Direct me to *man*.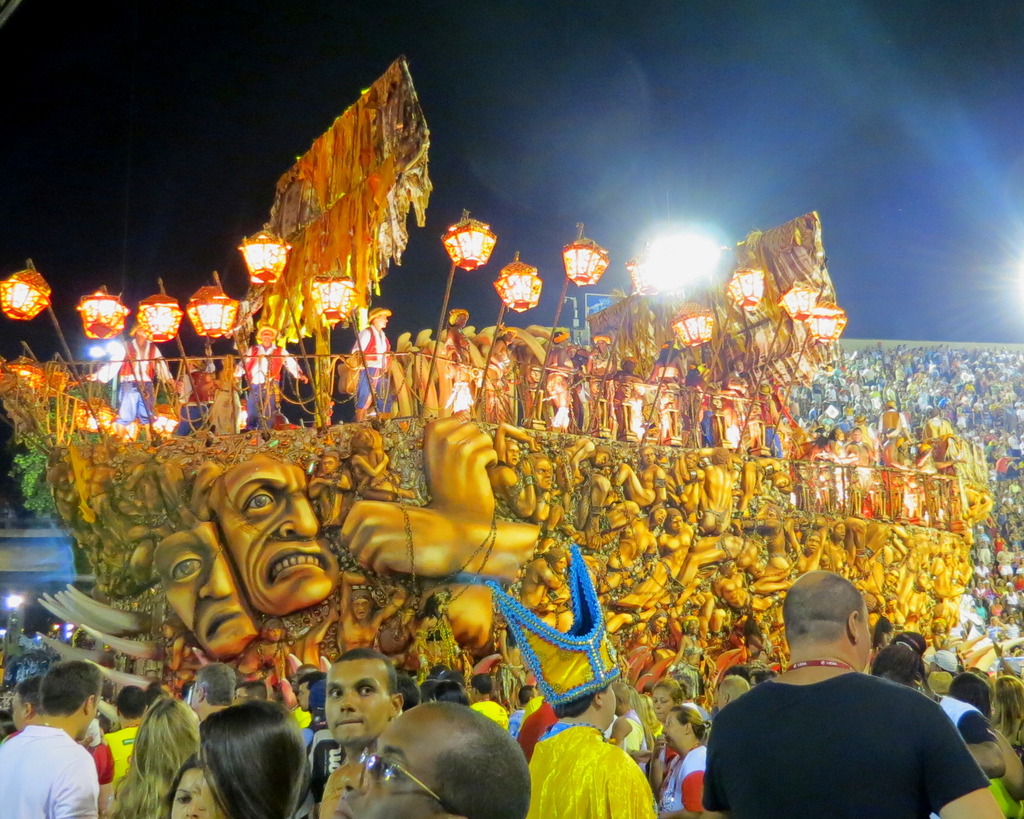
Direction: [470,672,511,733].
